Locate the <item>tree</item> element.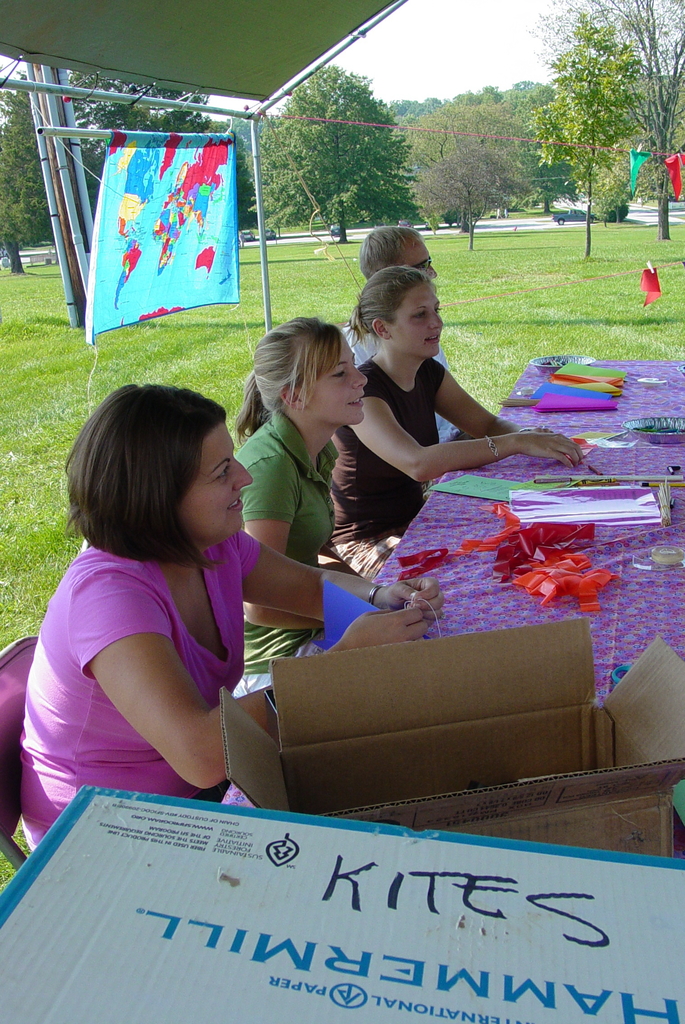
Element bbox: pyautogui.locateOnScreen(400, 97, 538, 233).
